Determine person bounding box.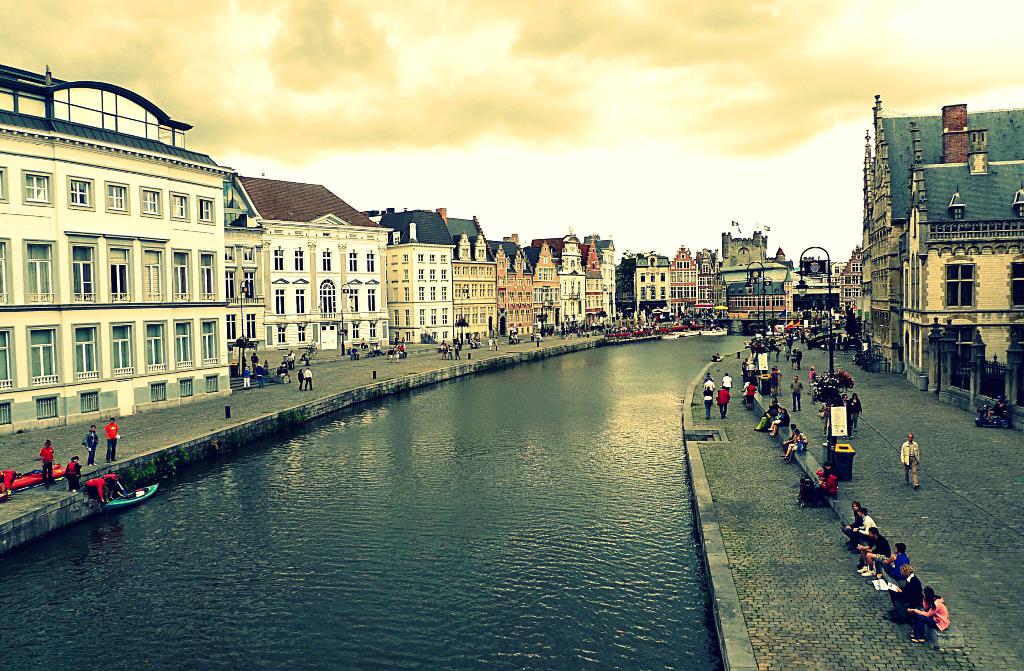
Determined: [left=241, top=364, right=250, bottom=389].
